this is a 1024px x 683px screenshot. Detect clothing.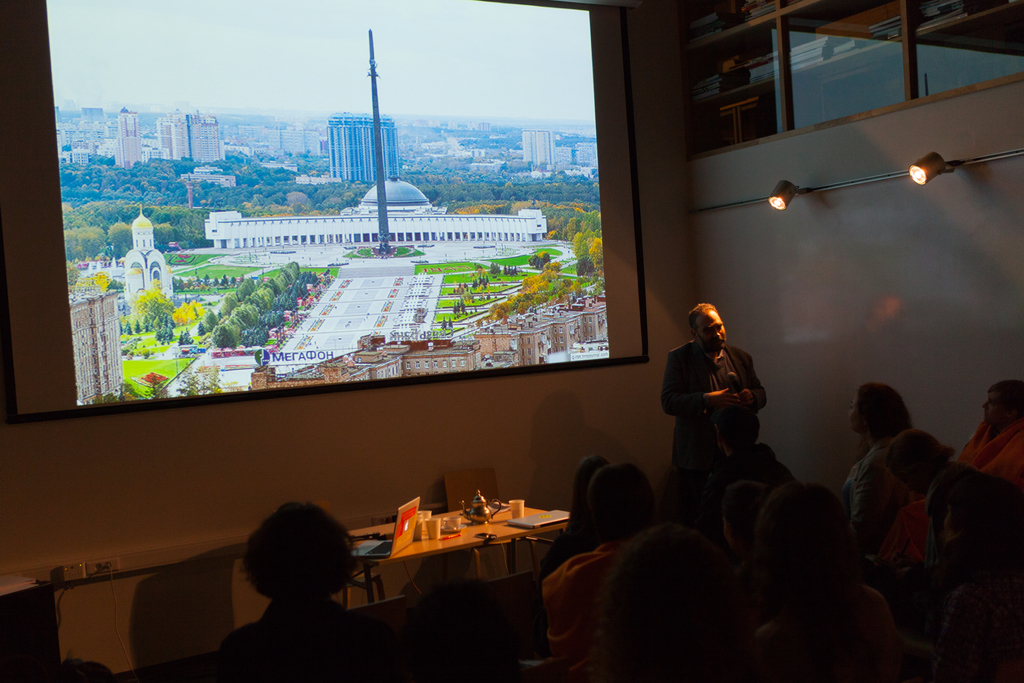
box(841, 435, 913, 558).
